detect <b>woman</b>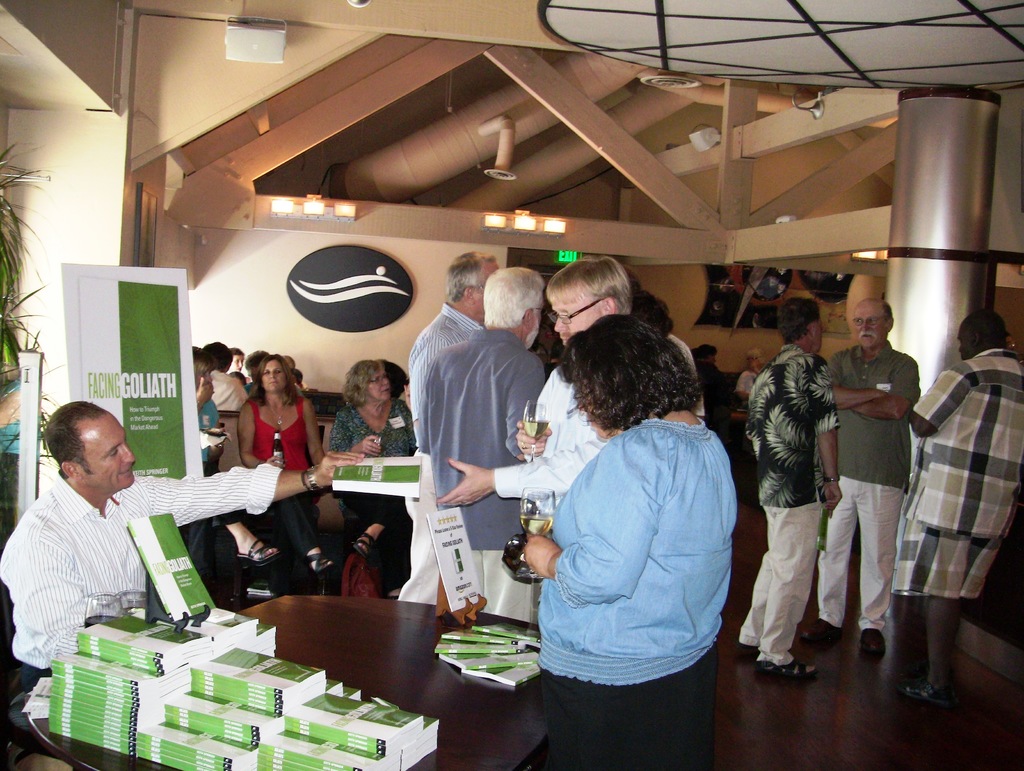
locate(328, 359, 424, 598)
